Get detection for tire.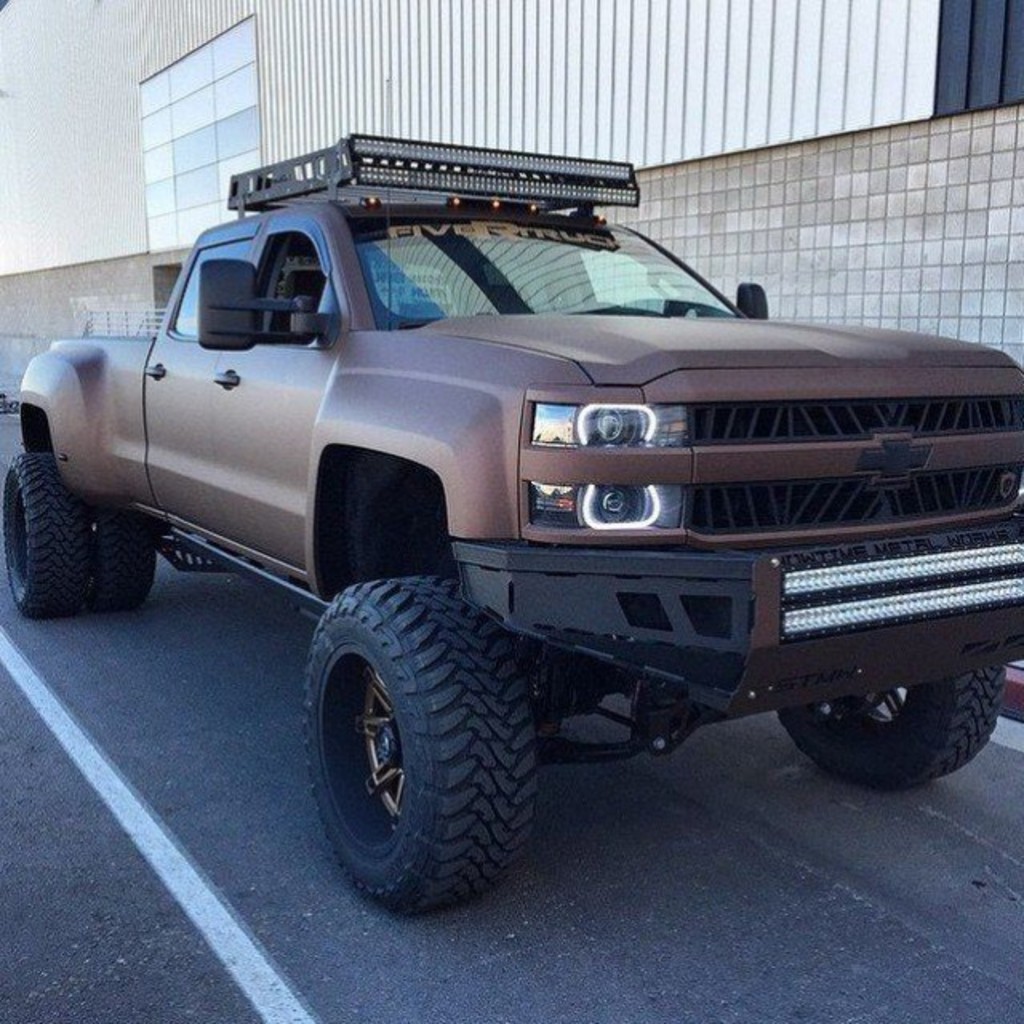
Detection: (0, 450, 82, 619).
